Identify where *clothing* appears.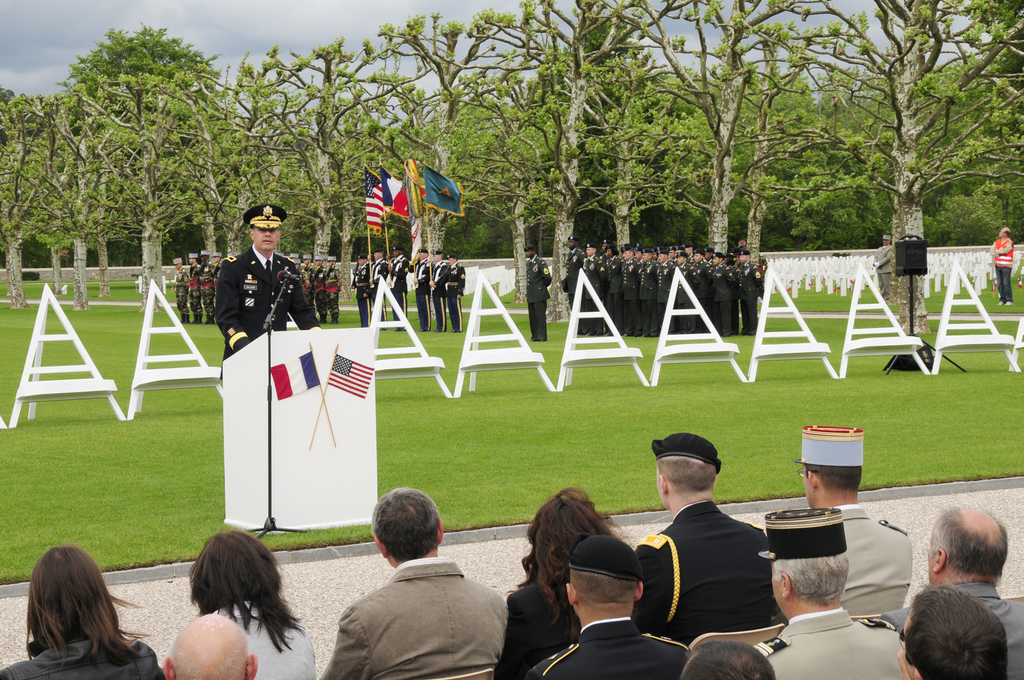
Appears at select_region(872, 244, 902, 295).
